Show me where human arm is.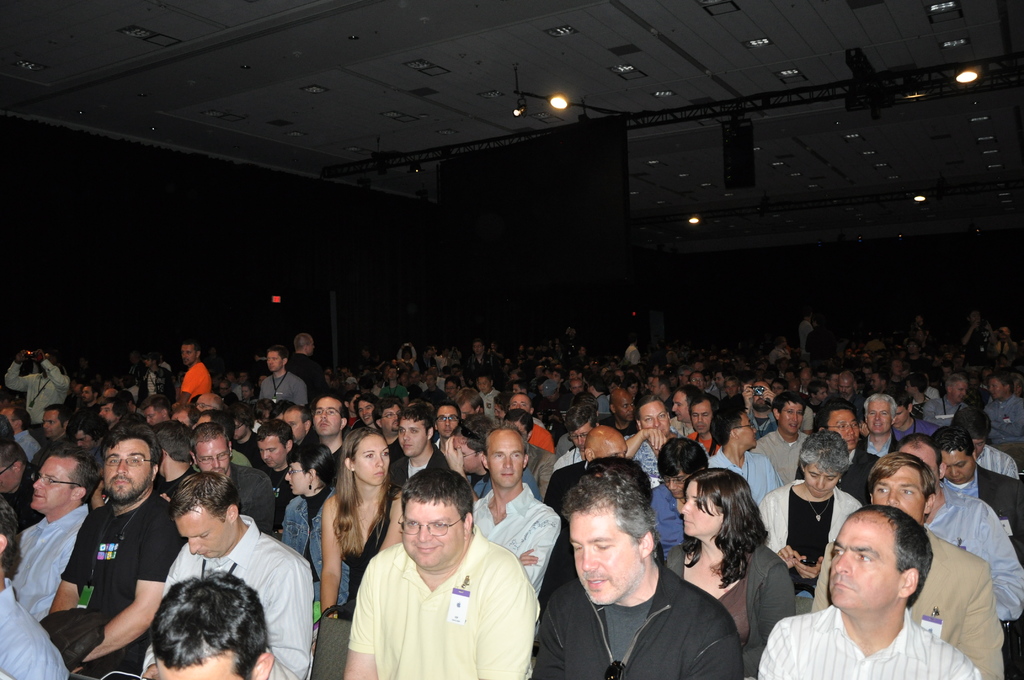
human arm is at [77,501,180,670].
